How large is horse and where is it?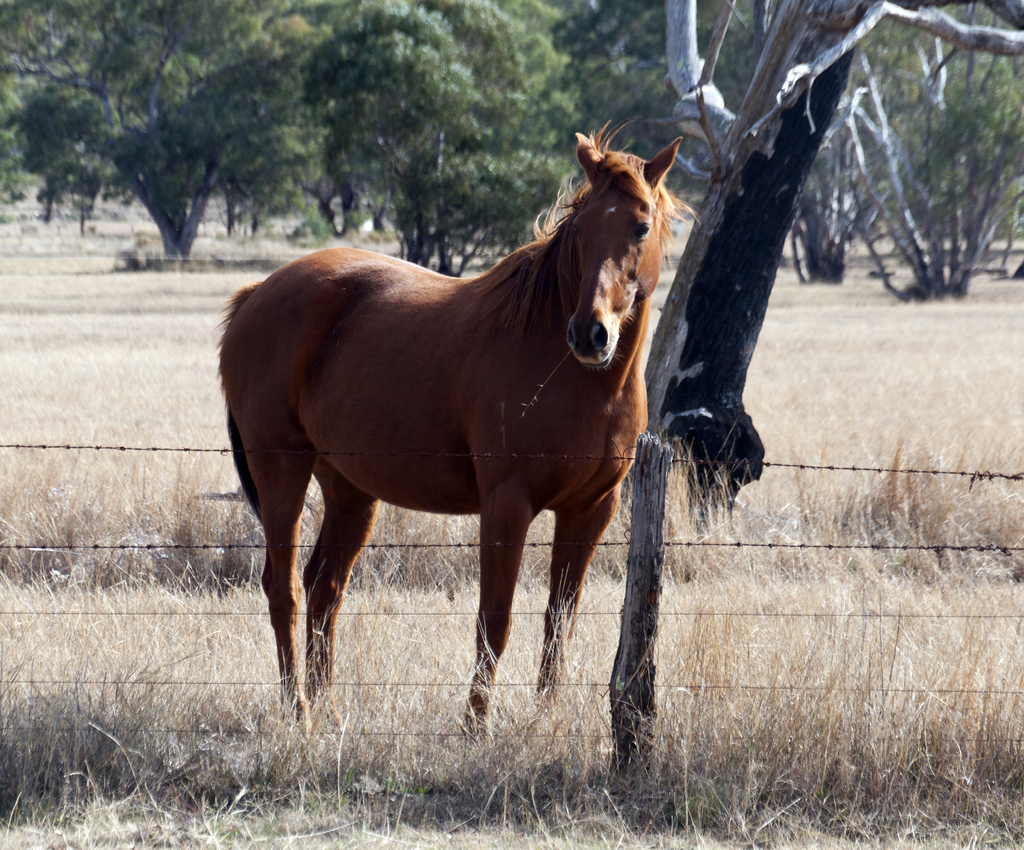
Bounding box: {"left": 217, "top": 118, "right": 684, "bottom": 748}.
